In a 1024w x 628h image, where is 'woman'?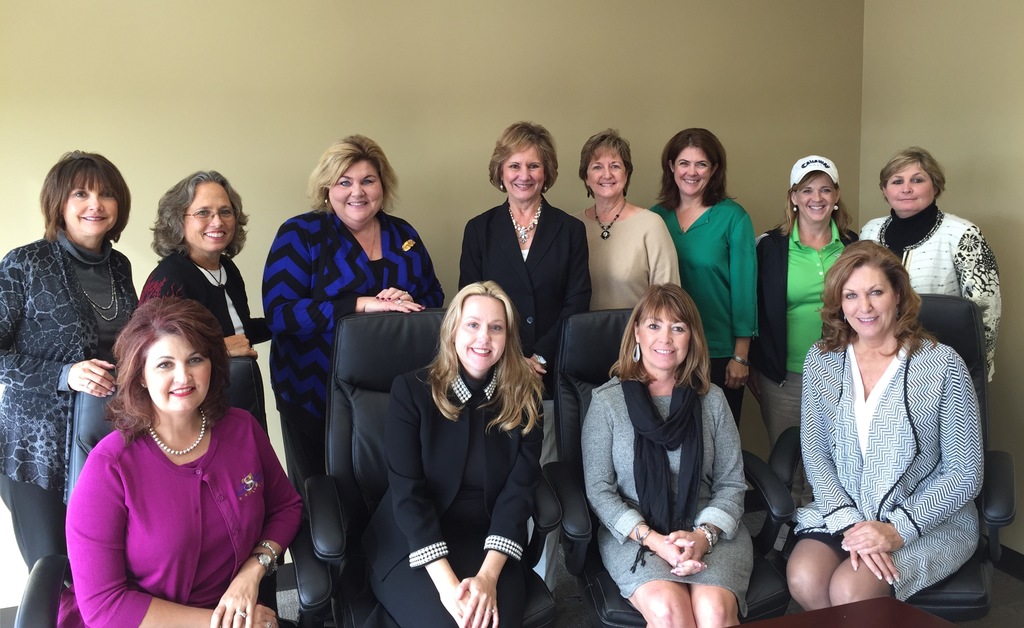
rect(133, 173, 272, 354).
